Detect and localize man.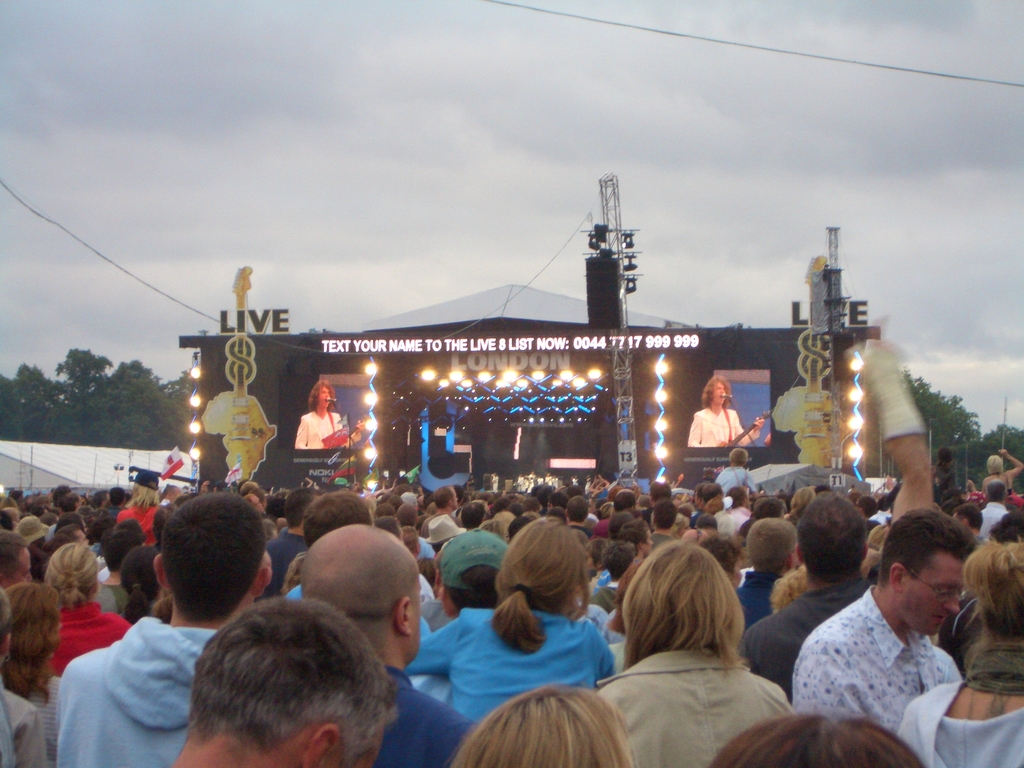
Localized at crop(742, 486, 871, 703).
